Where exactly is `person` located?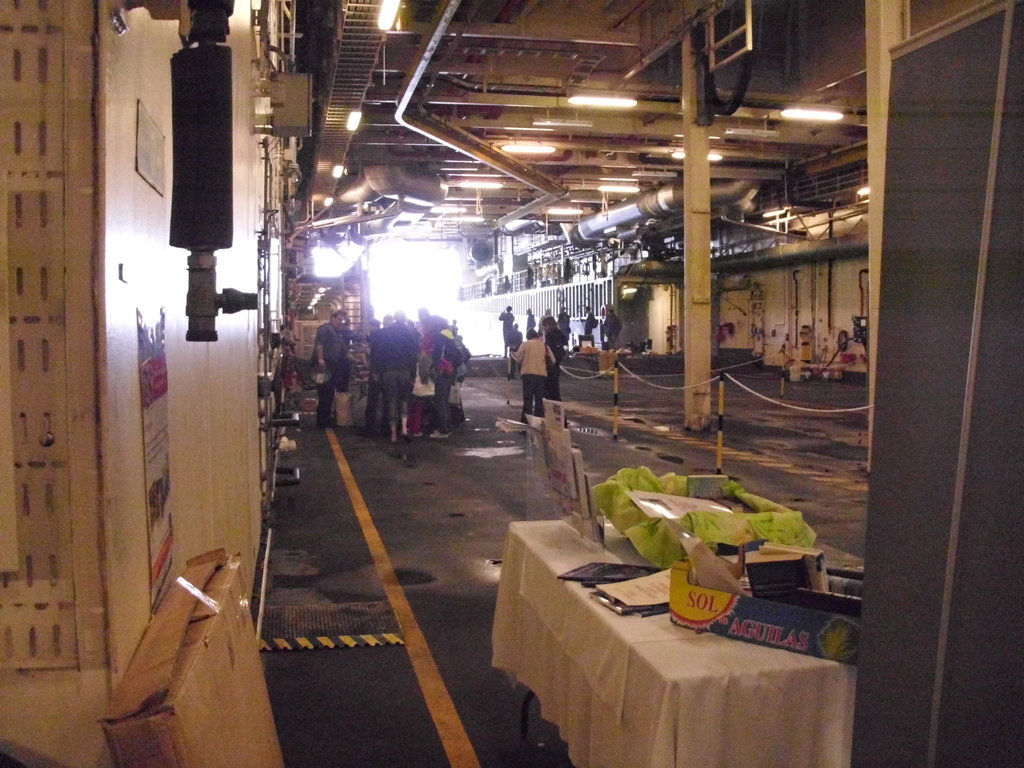
Its bounding box is l=504, t=328, r=523, b=376.
